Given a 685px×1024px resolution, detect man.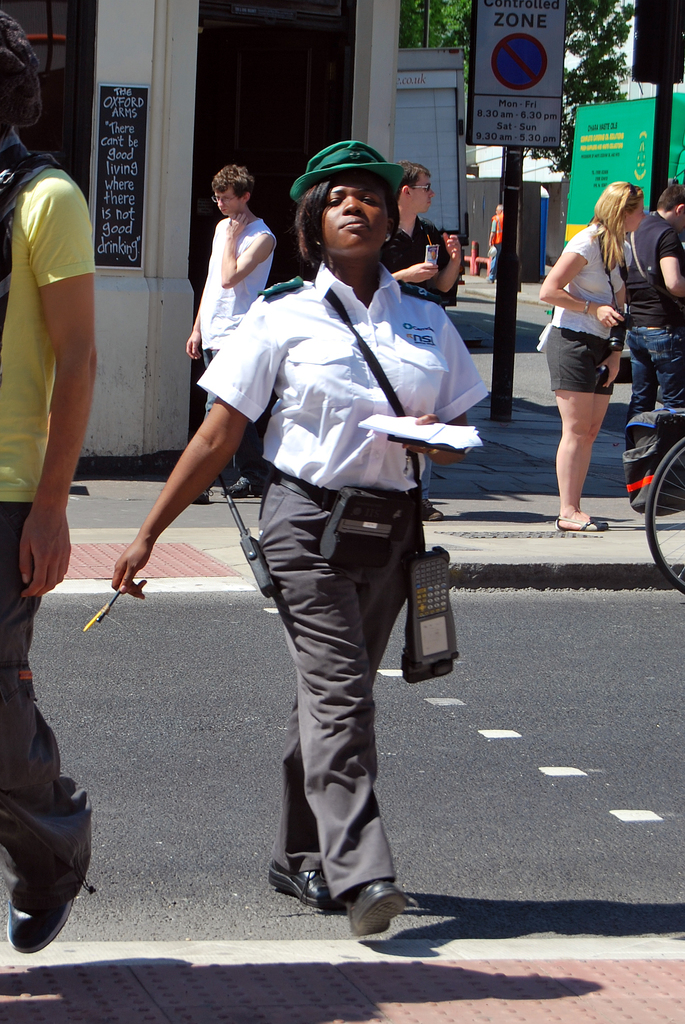
detection(377, 161, 466, 309).
